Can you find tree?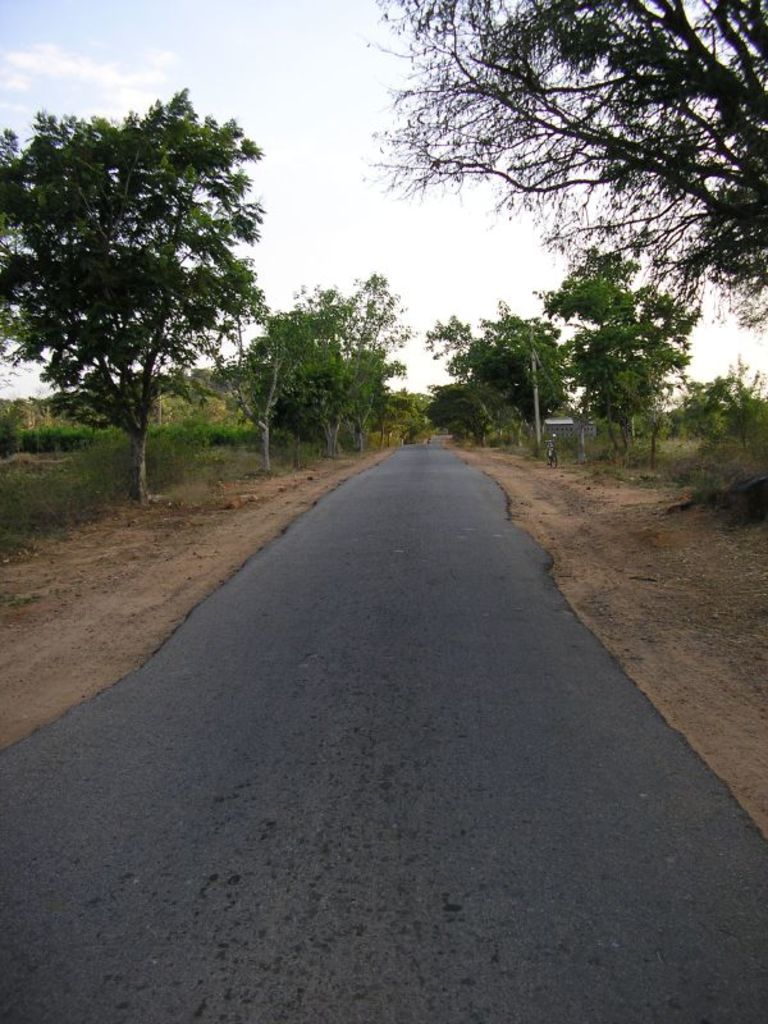
Yes, bounding box: bbox(0, 88, 261, 504).
